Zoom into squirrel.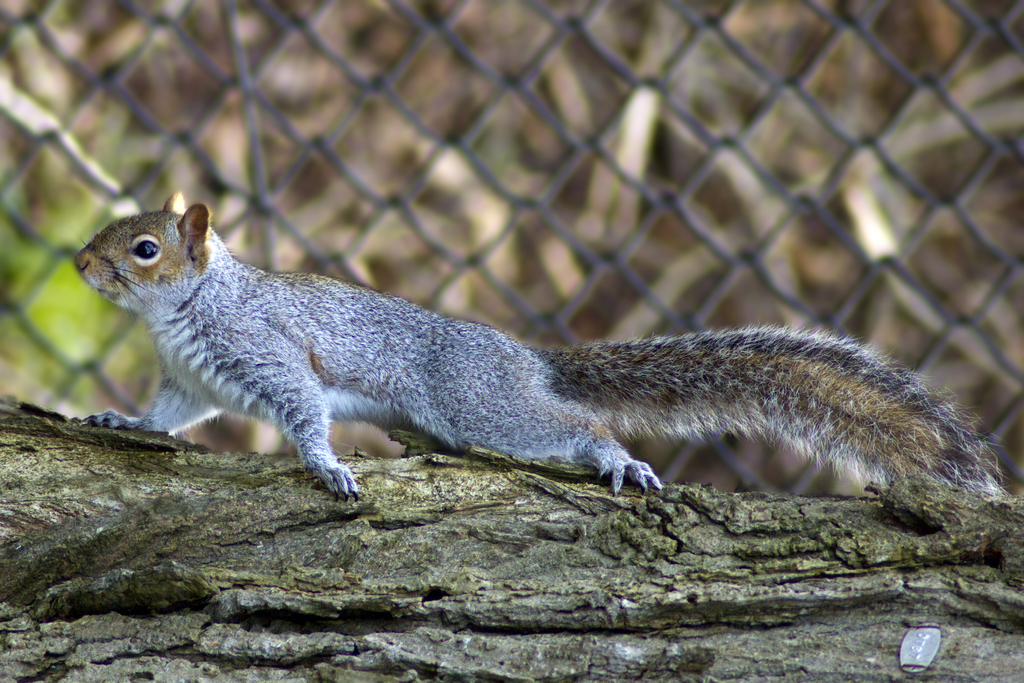
Zoom target: x1=73 y1=188 x2=1004 y2=497.
